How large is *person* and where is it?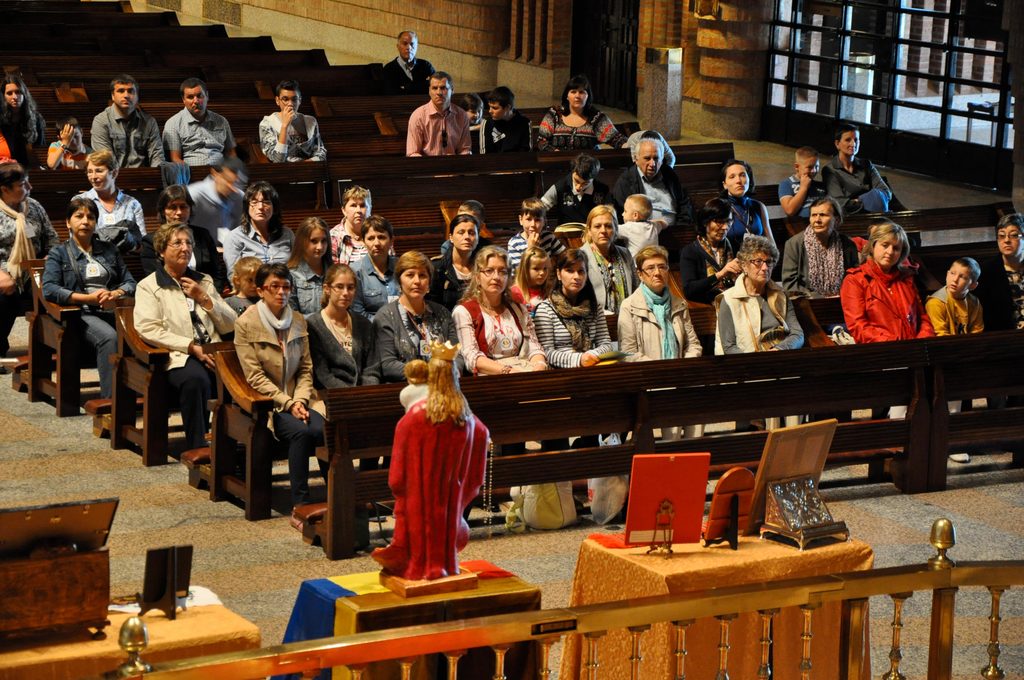
Bounding box: 377 339 489 594.
